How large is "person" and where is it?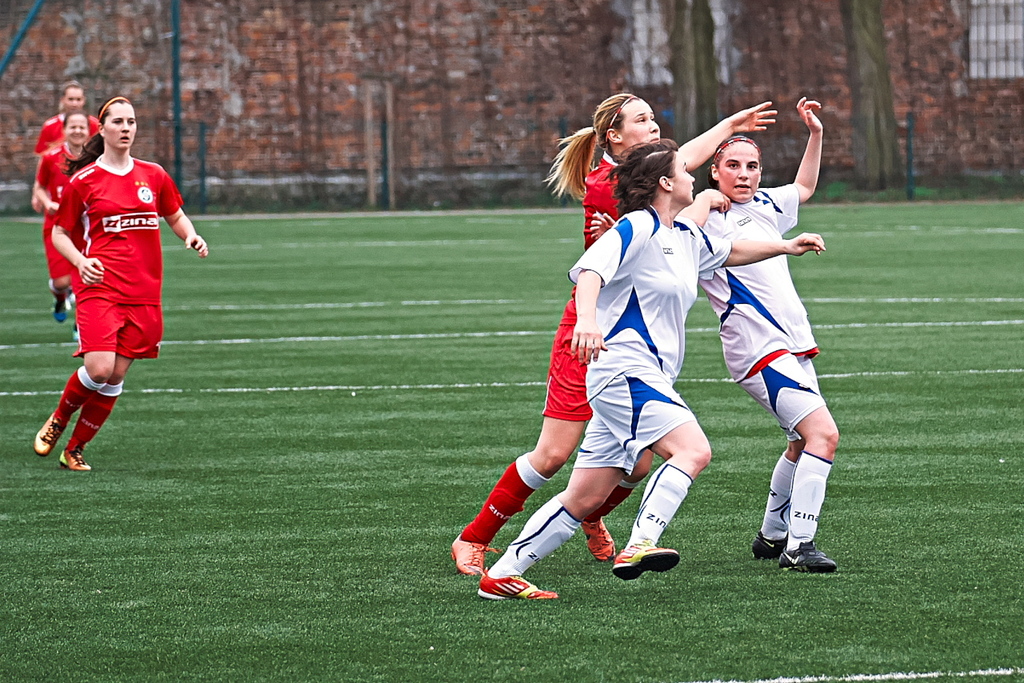
Bounding box: bbox(478, 137, 822, 601).
